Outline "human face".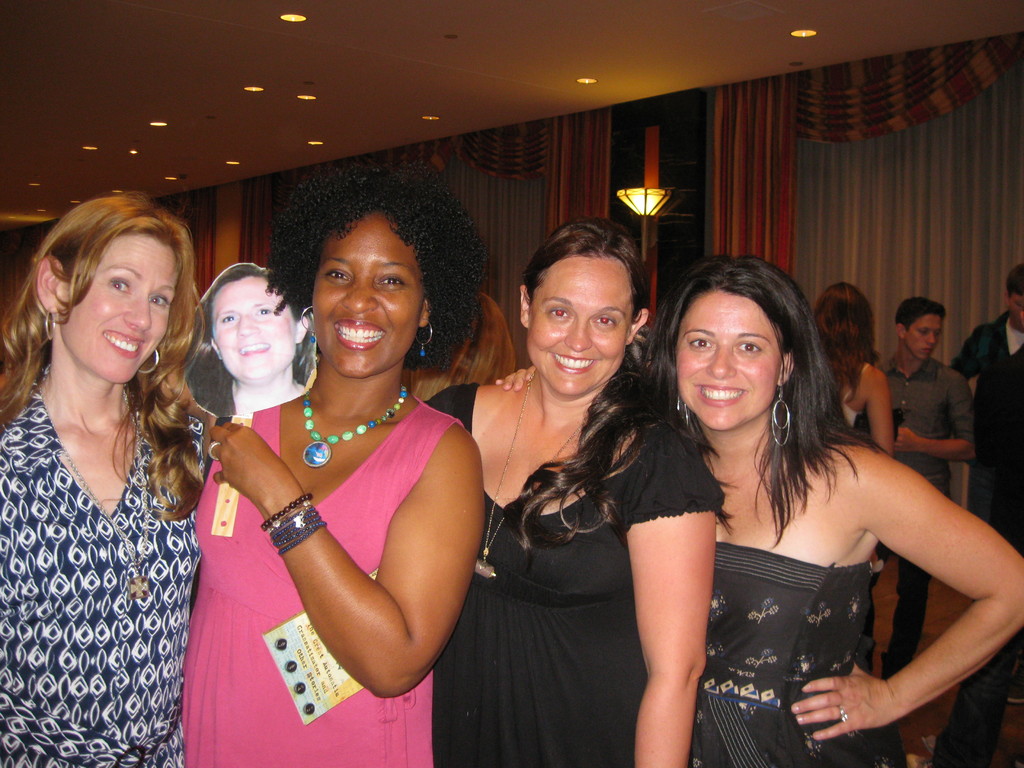
Outline: BBox(61, 227, 173, 380).
